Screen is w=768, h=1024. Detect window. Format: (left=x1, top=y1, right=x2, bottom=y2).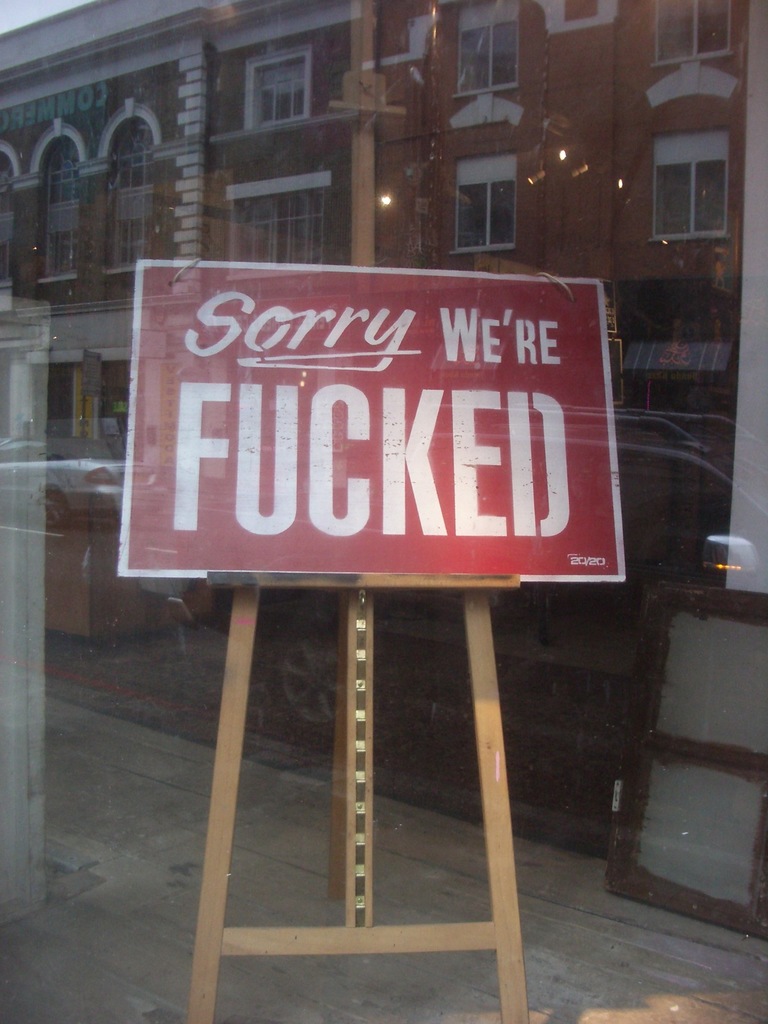
(left=24, top=109, right=81, bottom=288).
